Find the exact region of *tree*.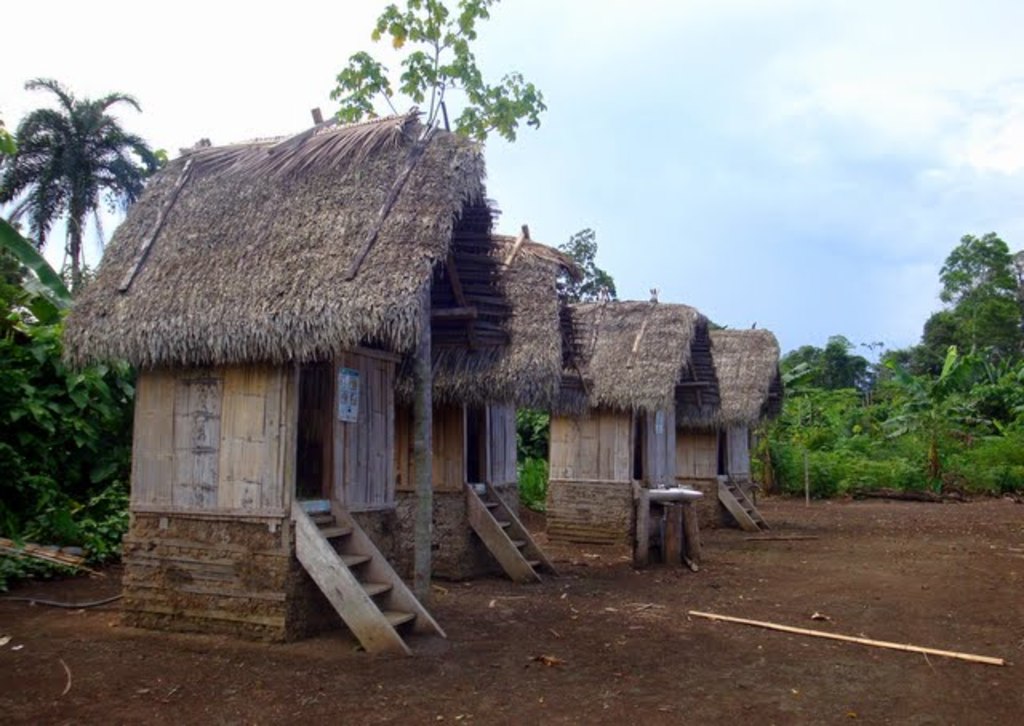
Exact region: crop(875, 229, 1022, 440).
